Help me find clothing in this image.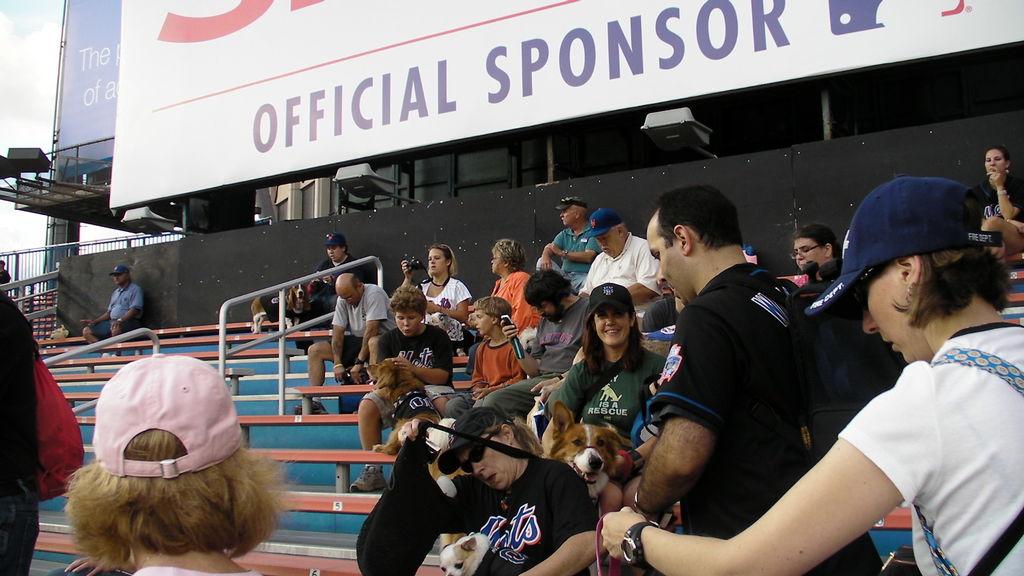
Found it: x1=439 y1=456 x2=605 y2=575.
